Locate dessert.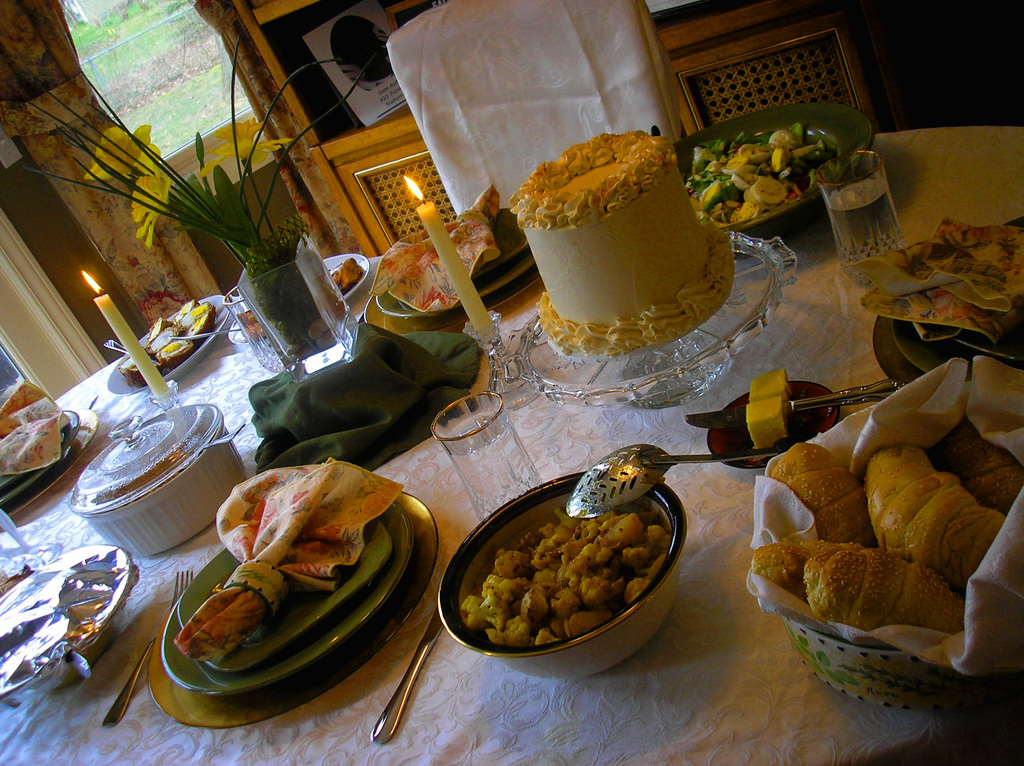
Bounding box: crop(755, 534, 807, 593).
